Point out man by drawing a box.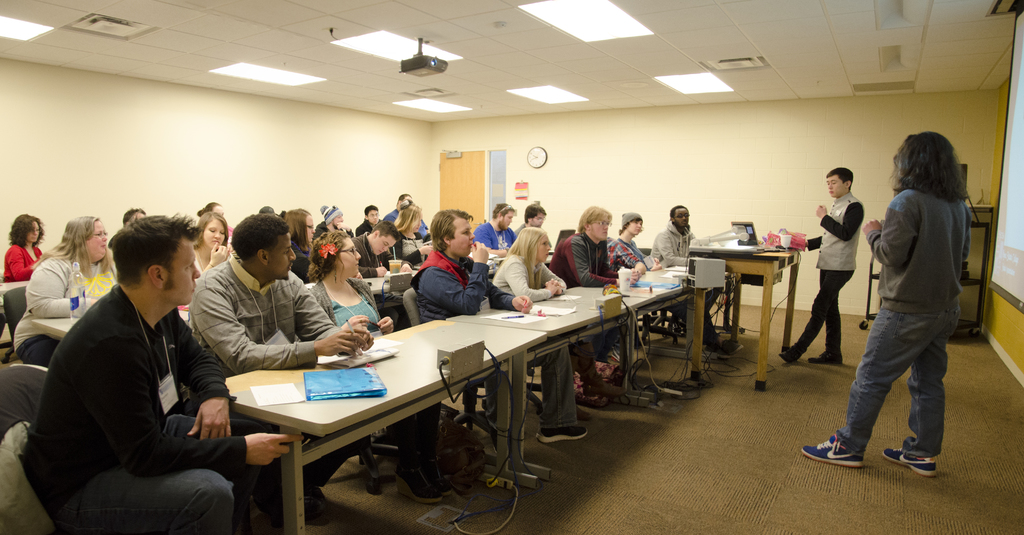
(647, 199, 738, 352).
